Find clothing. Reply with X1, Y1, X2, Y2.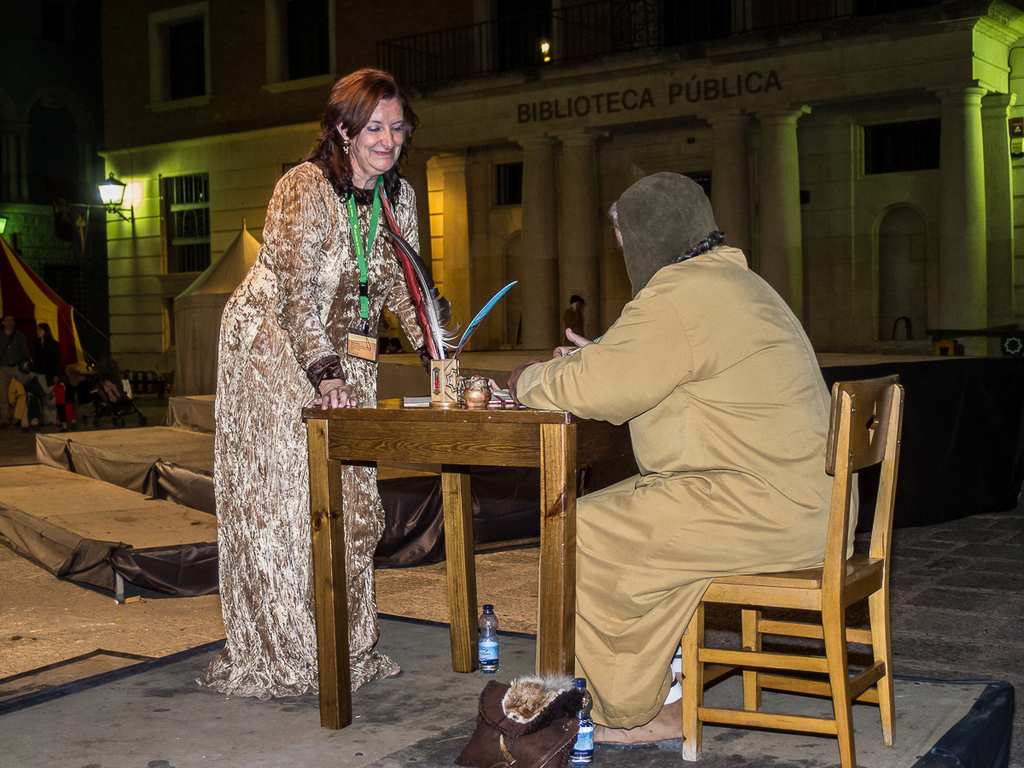
514, 230, 886, 744.
